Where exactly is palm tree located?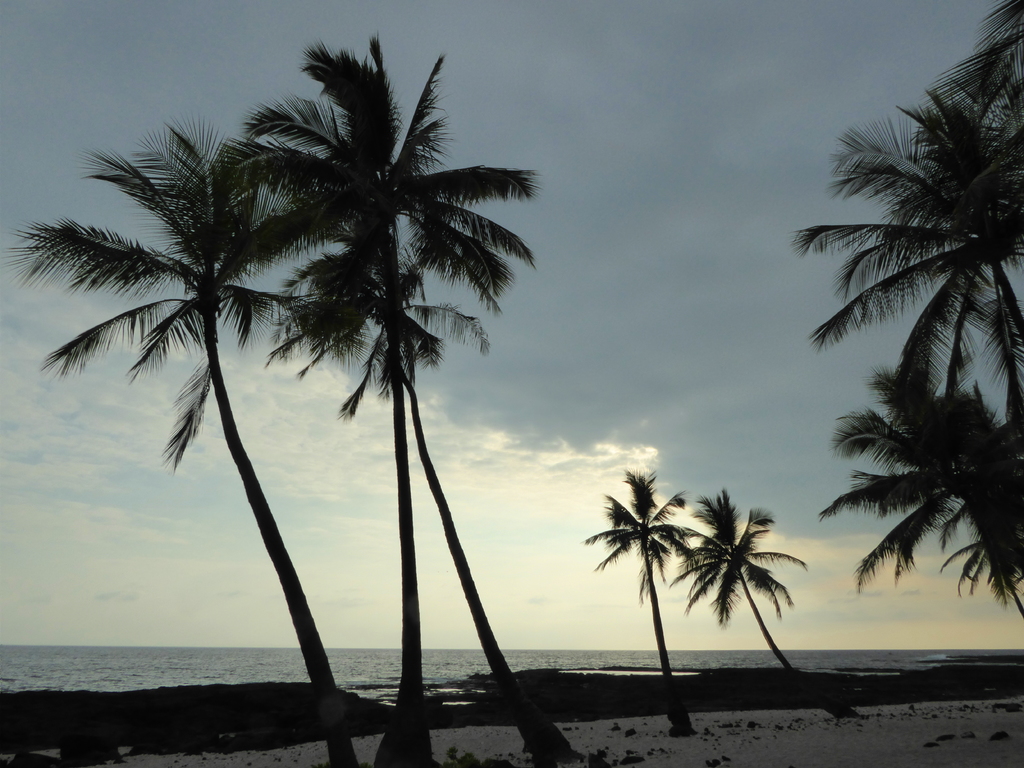
Its bounding box is <bbox>94, 124, 321, 707</bbox>.
